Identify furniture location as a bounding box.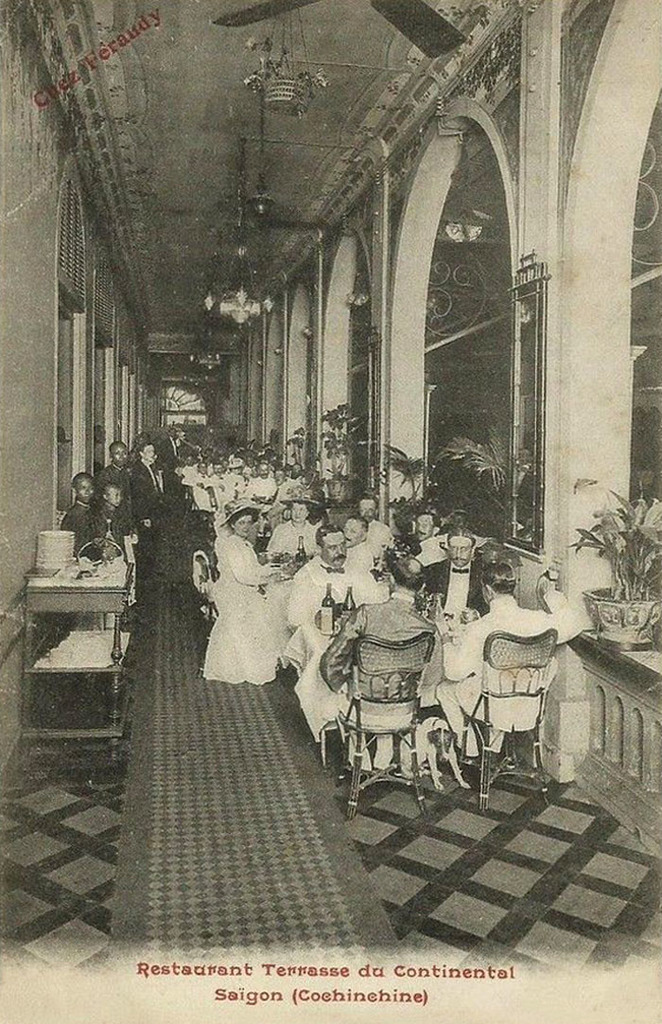
<bbox>455, 622, 561, 807</bbox>.
